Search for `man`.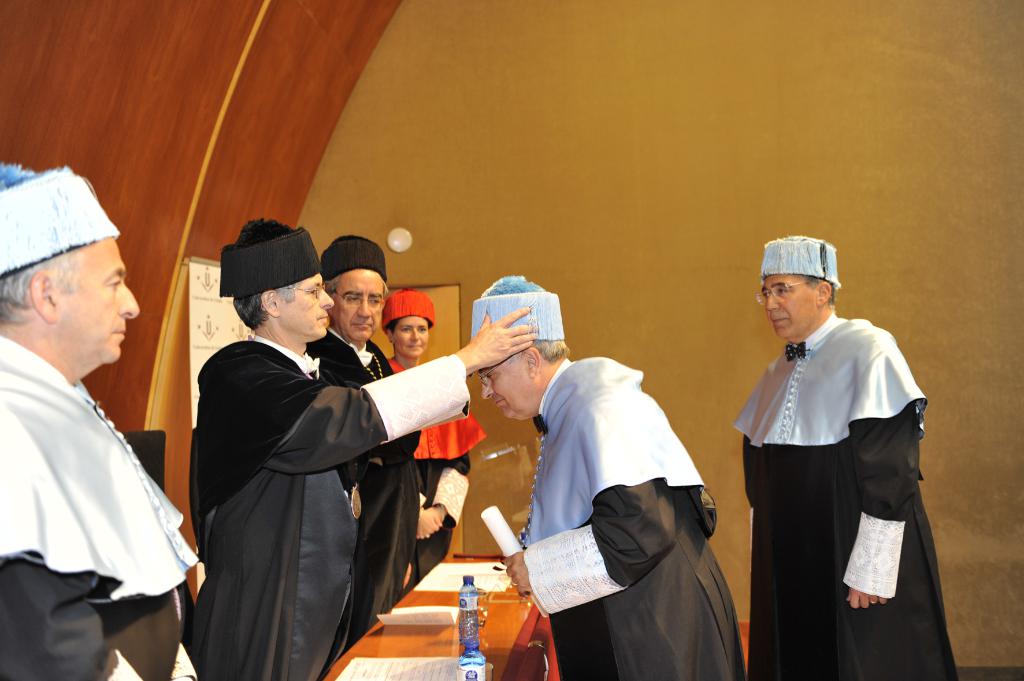
Found at <box>0,163,202,680</box>.
